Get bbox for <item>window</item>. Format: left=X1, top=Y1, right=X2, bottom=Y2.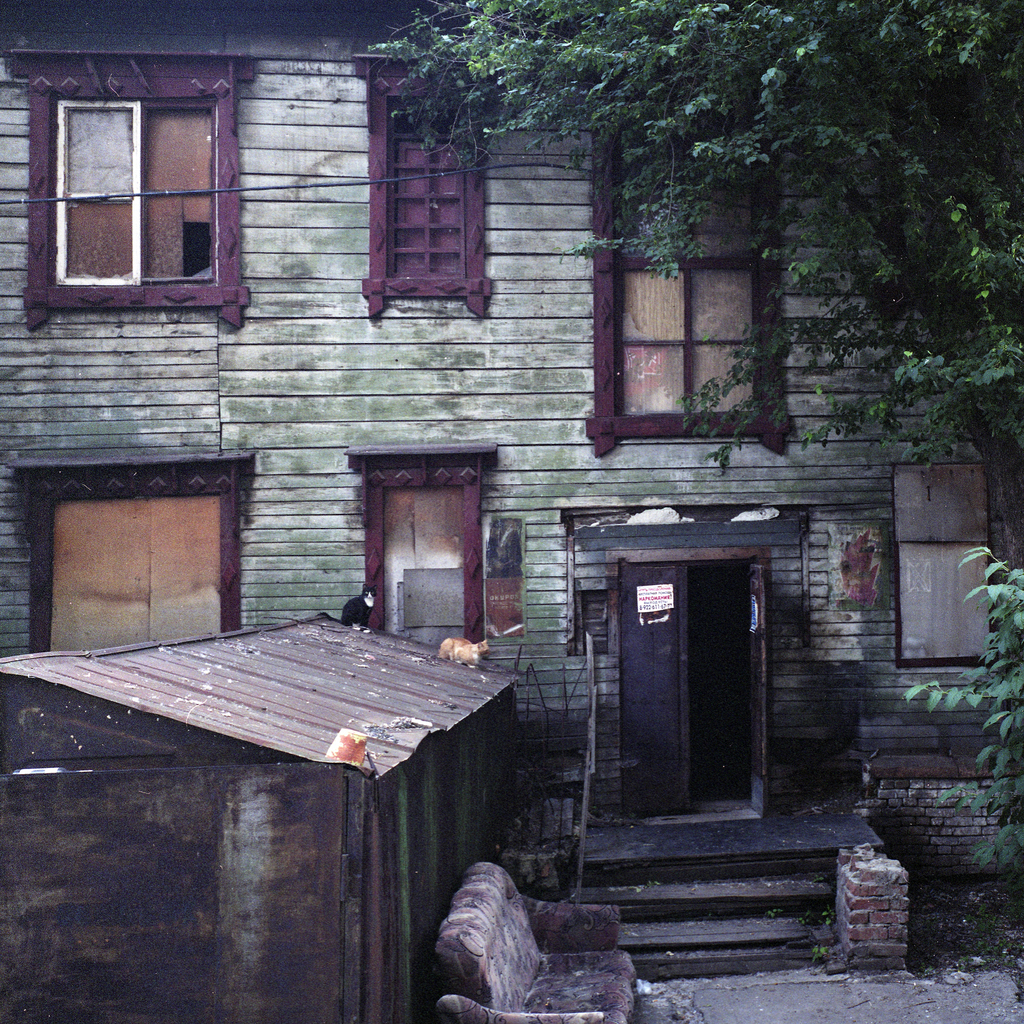
left=8, top=69, right=255, bottom=316.
